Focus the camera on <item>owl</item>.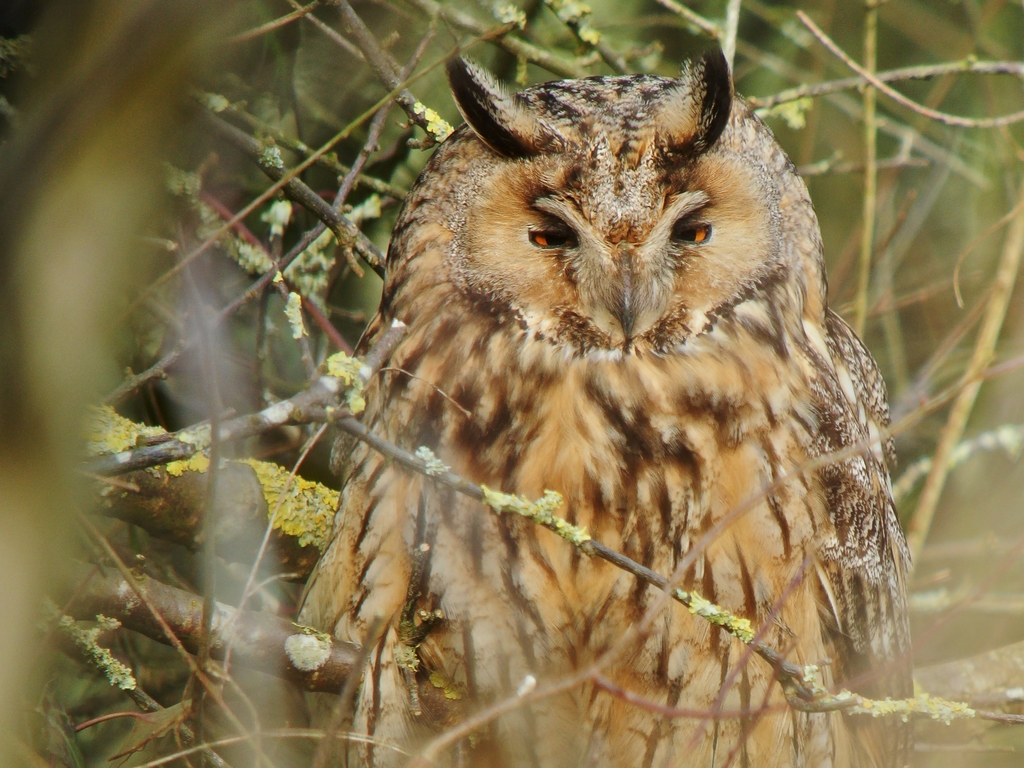
Focus region: bbox=[273, 34, 932, 758].
